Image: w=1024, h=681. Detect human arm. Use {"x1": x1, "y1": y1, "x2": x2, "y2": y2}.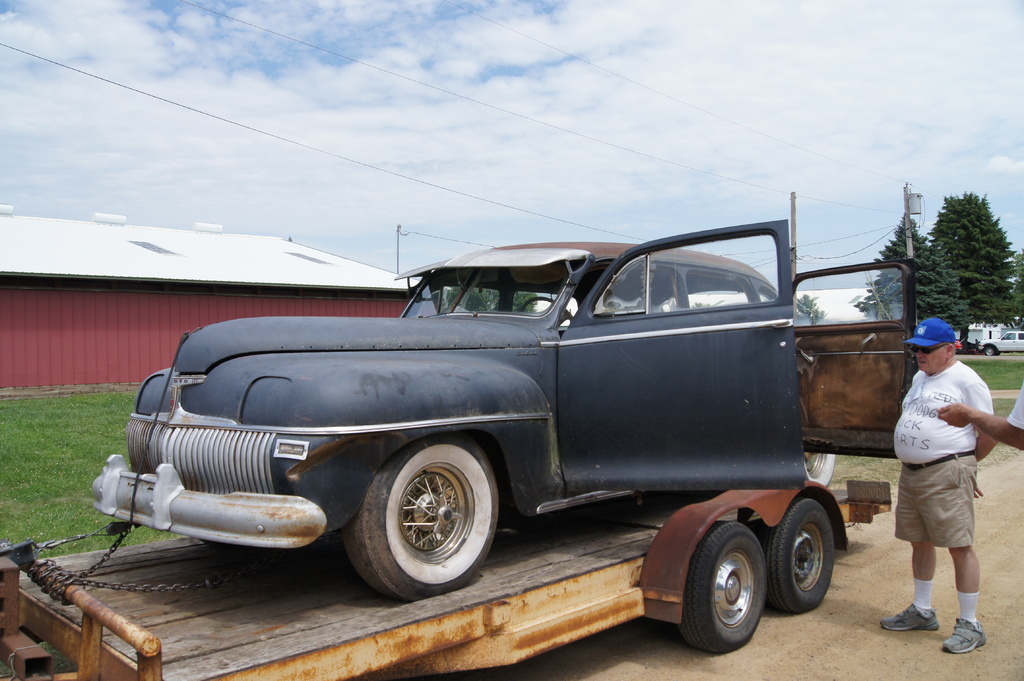
{"x1": 937, "y1": 387, "x2": 1023, "y2": 451}.
